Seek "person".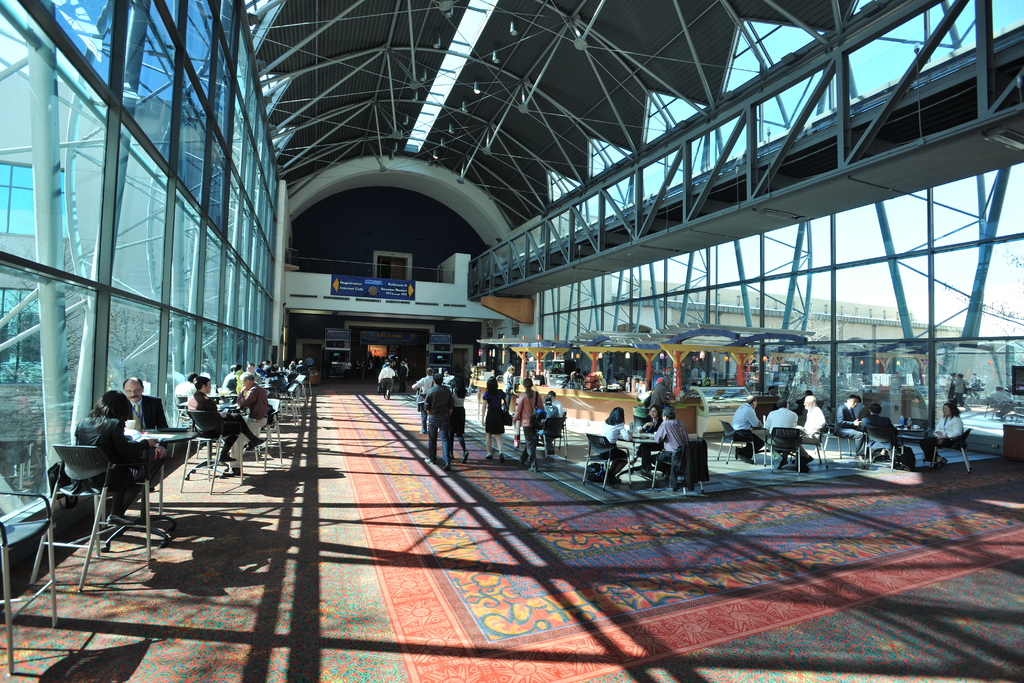
x1=221, y1=375, x2=269, y2=475.
